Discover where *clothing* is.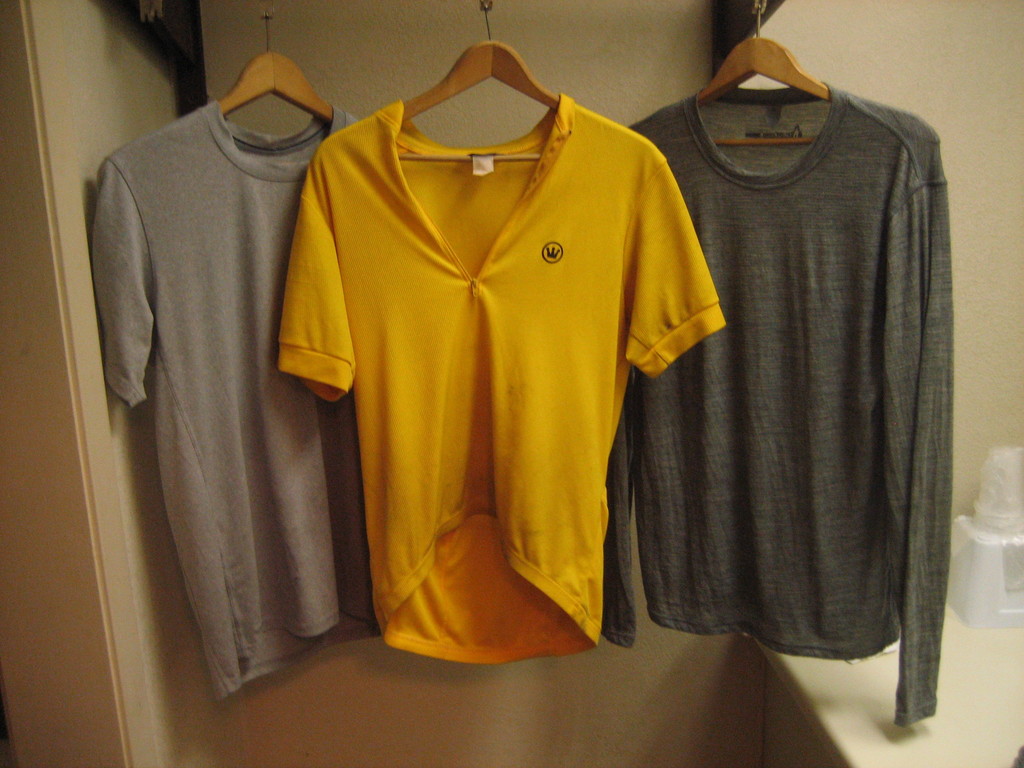
Discovered at pyautogui.locateOnScreen(282, 55, 723, 682).
